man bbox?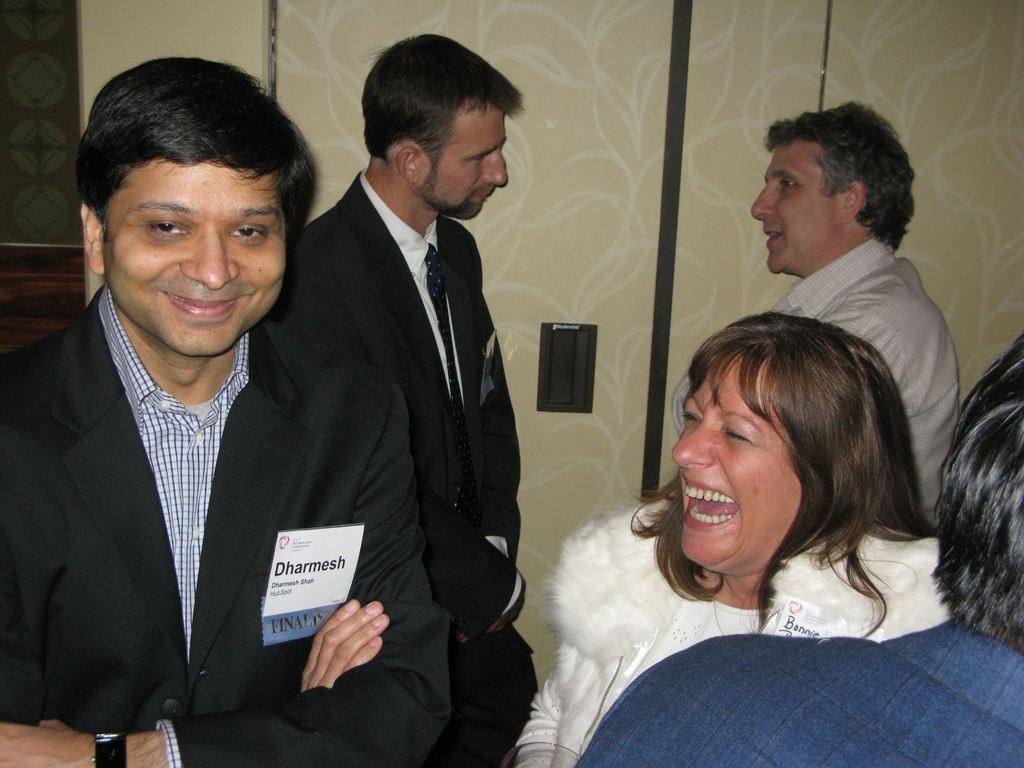
[x1=751, y1=88, x2=966, y2=518]
